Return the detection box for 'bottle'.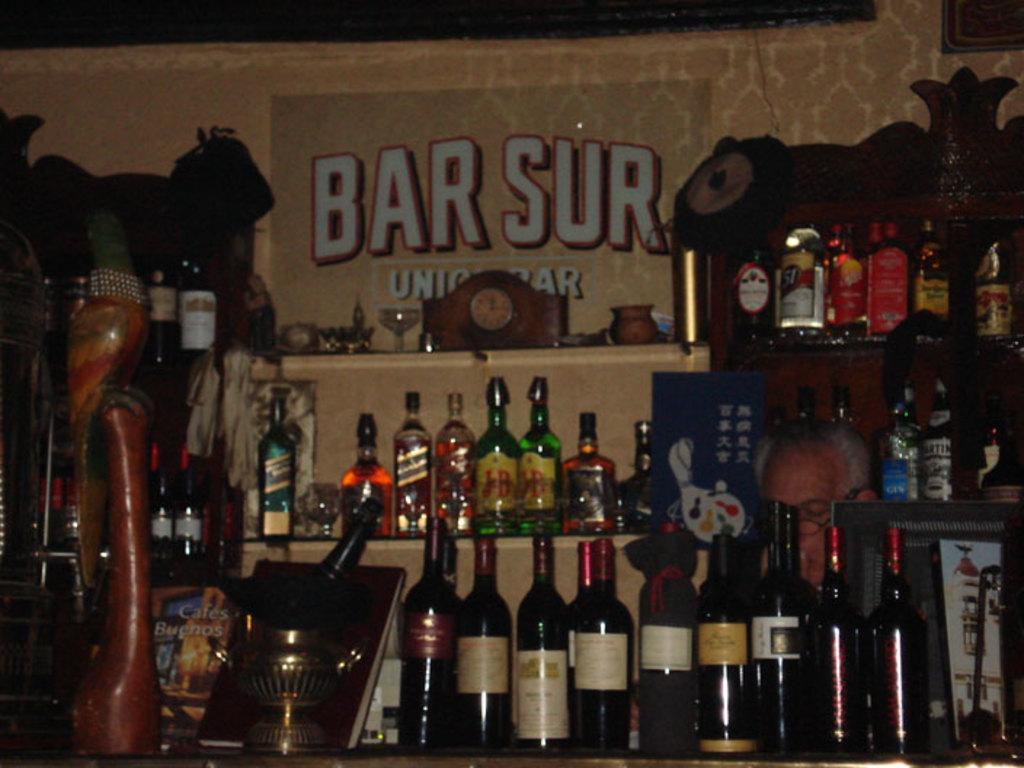
<box>272,508,387,643</box>.
